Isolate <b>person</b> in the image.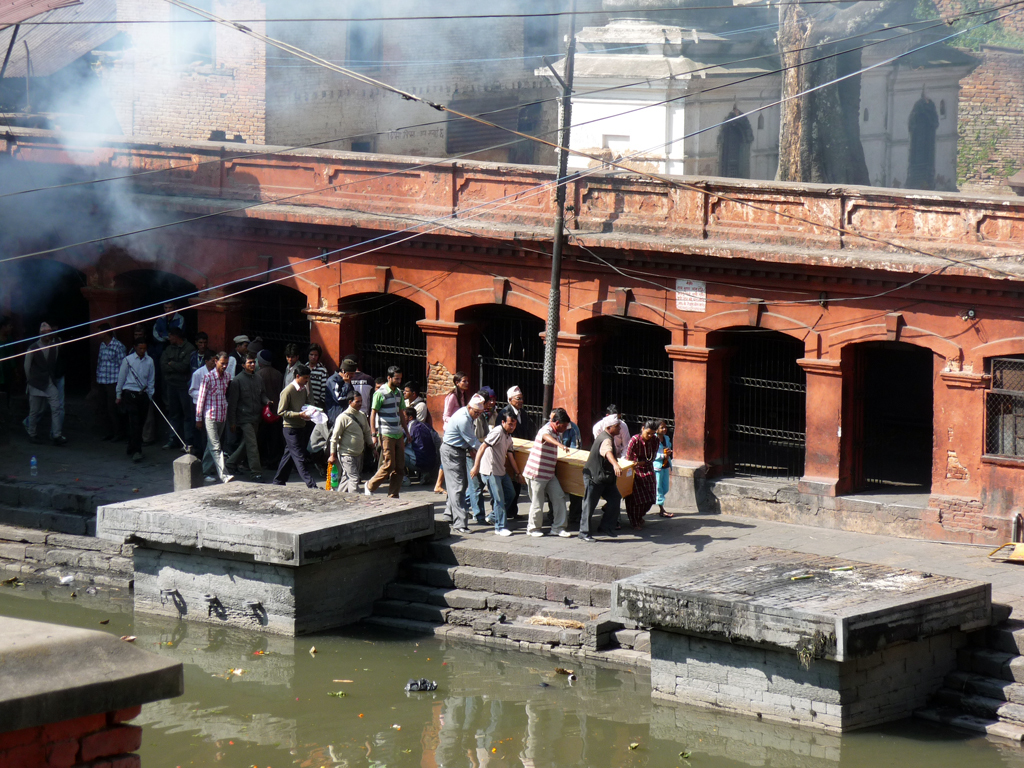
Isolated region: l=583, t=411, r=626, b=536.
